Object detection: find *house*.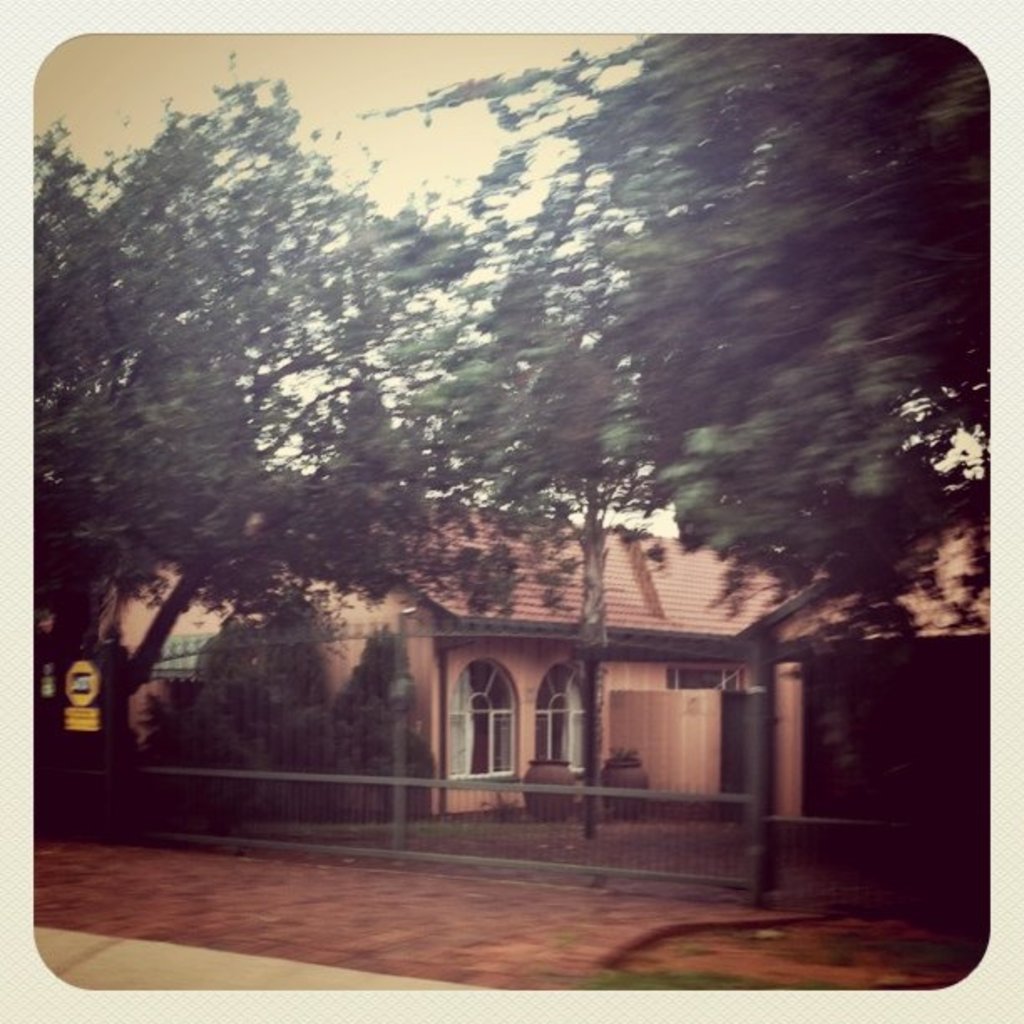
(left=82, top=450, right=996, bottom=830).
